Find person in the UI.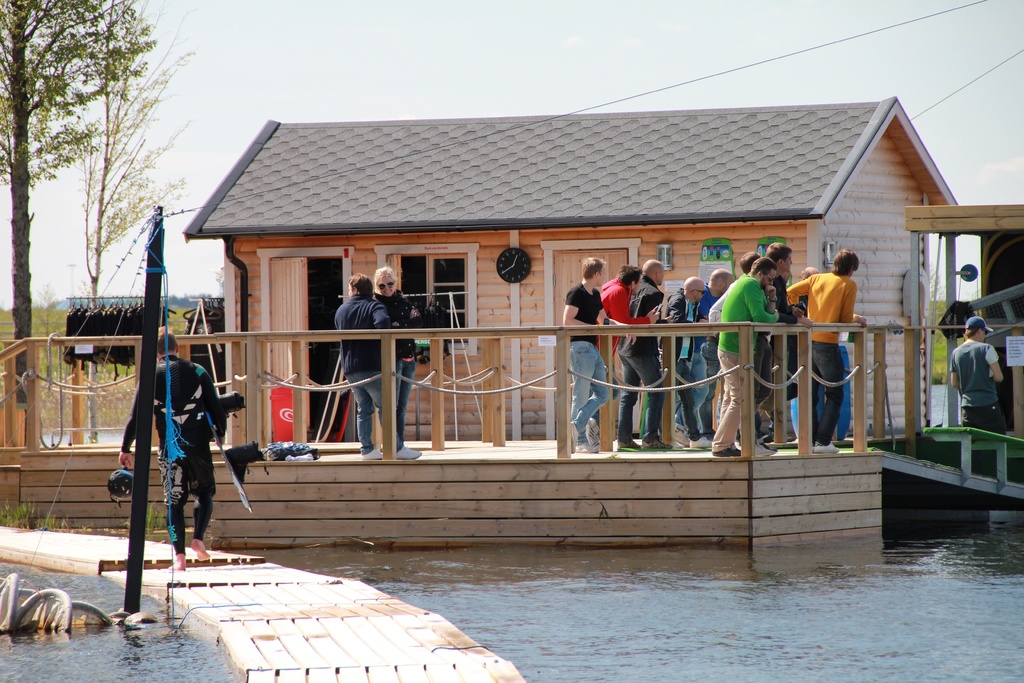
UI element at box(657, 273, 710, 448).
